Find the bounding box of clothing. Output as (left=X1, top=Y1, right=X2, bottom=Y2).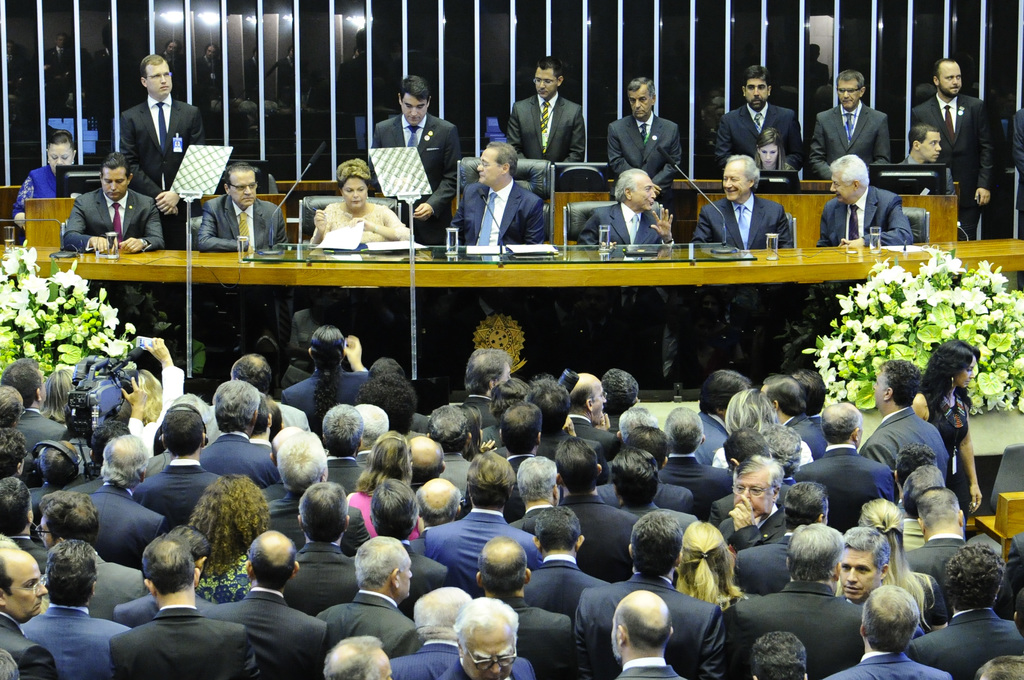
(left=519, top=549, right=611, bottom=615).
